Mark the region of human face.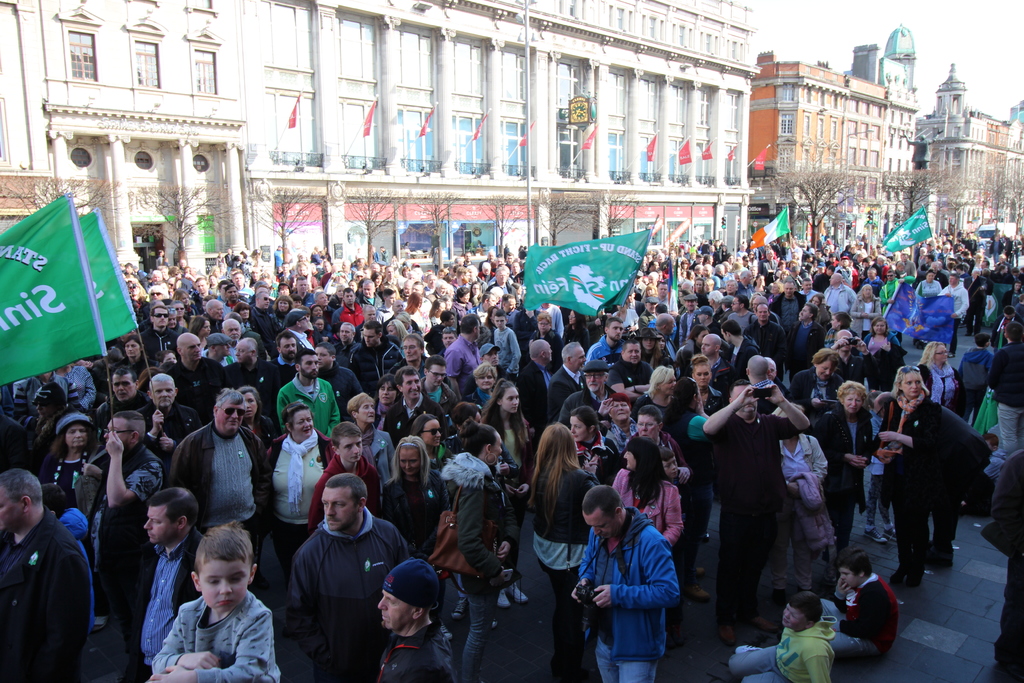
Region: x1=66 y1=422 x2=87 y2=447.
